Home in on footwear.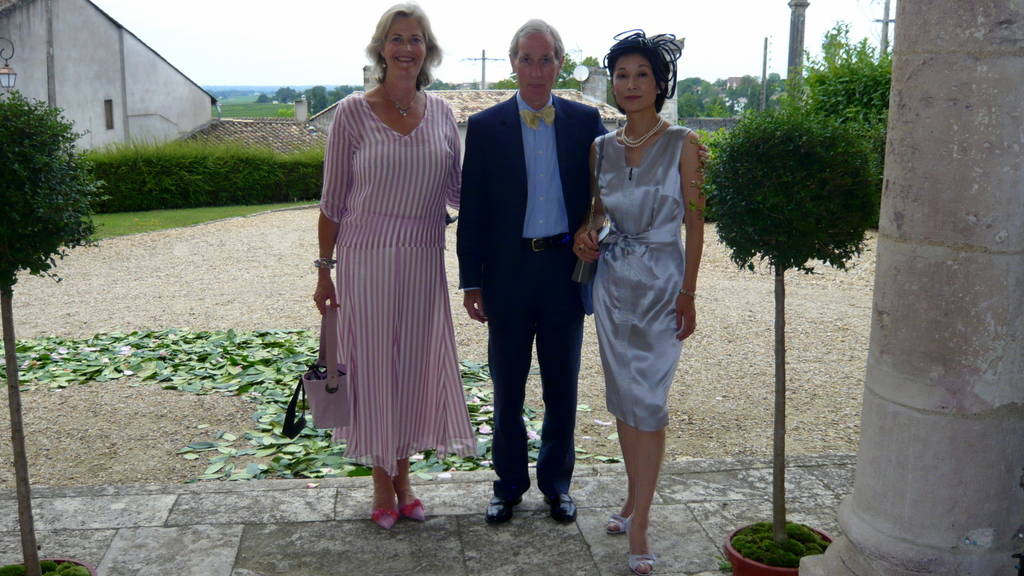
Homed in at {"left": 483, "top": 495, "right": 525, "bottom": 531}.
